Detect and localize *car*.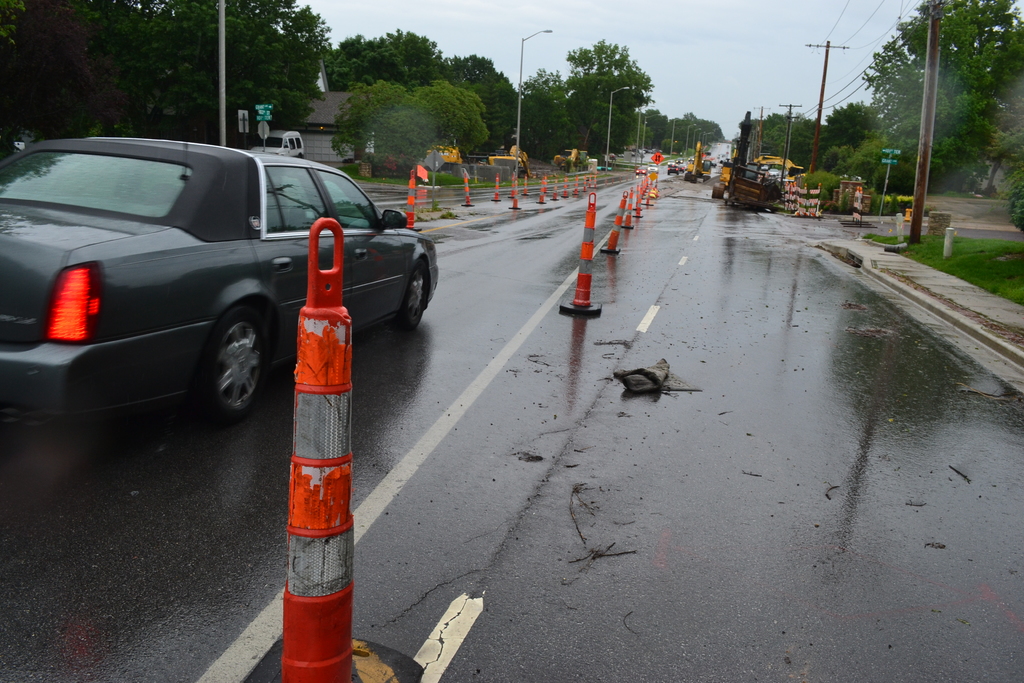
Localized at Rect(635, 163, 646, 175).
